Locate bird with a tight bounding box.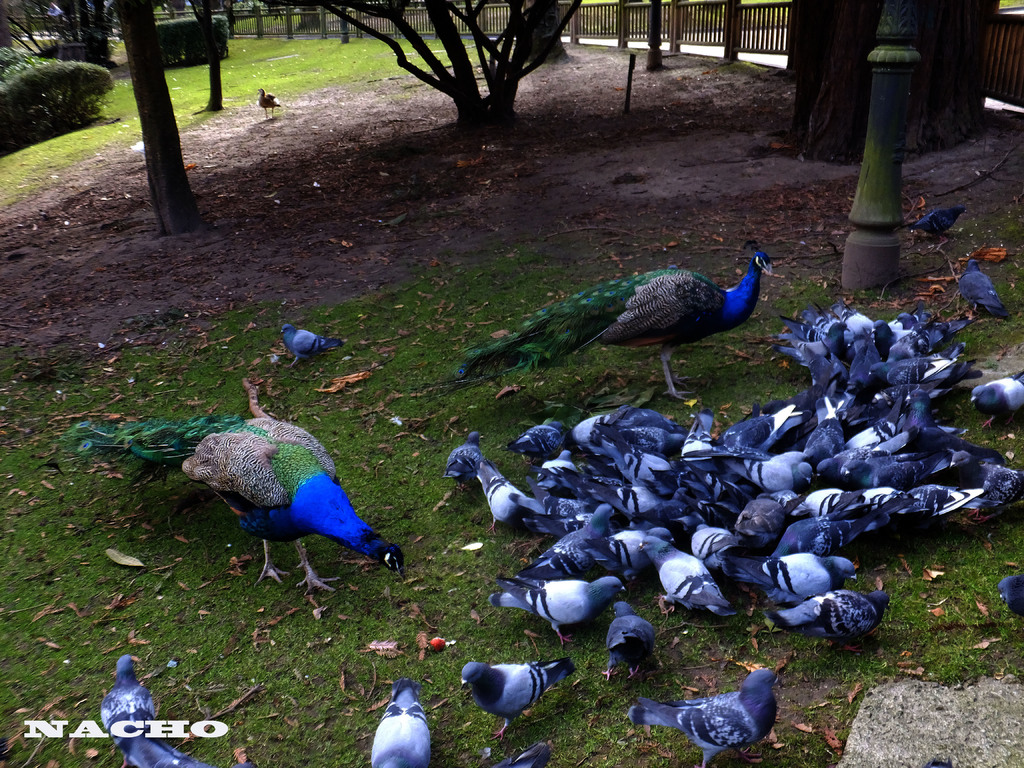
[998, 570, 1023, 620].
